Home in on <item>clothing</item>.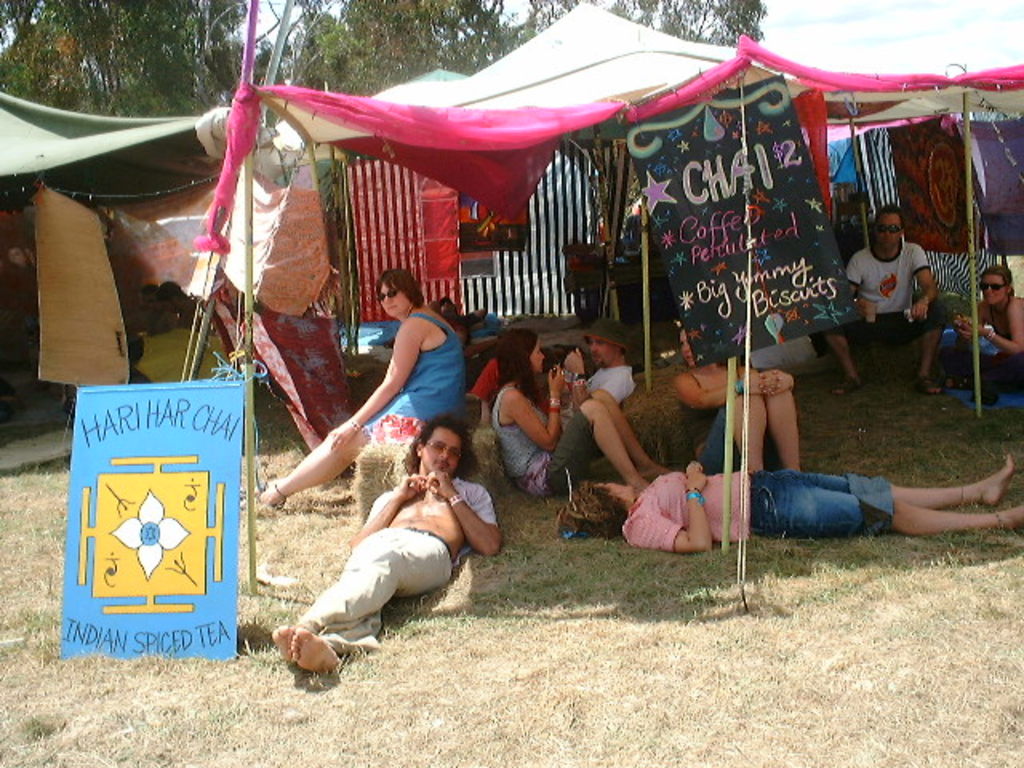
Homed in at (496,392,594,499).
